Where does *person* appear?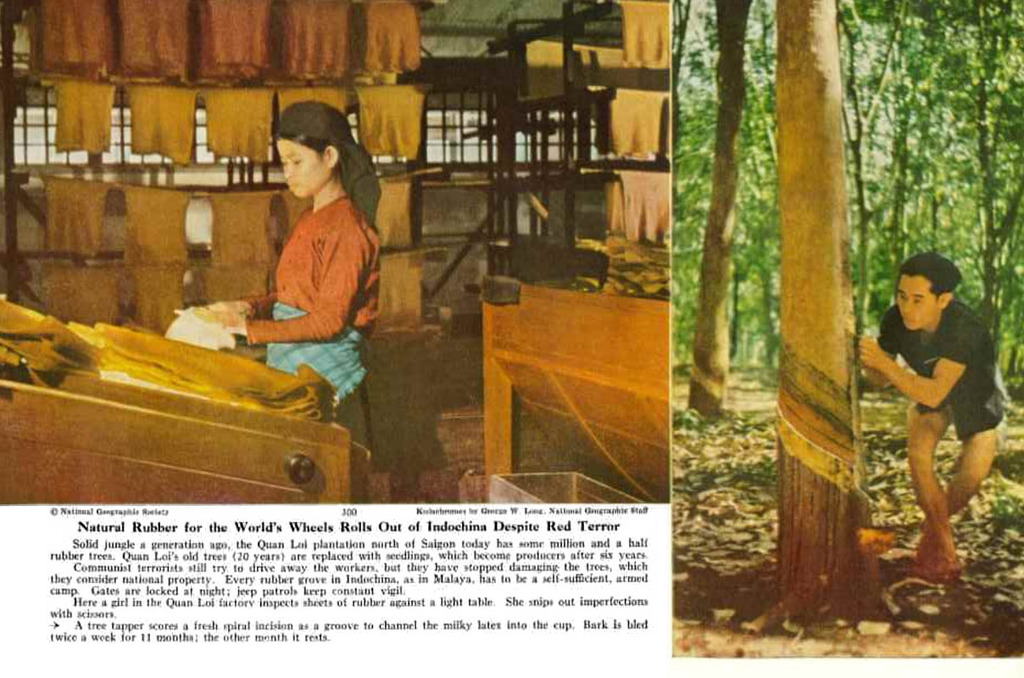
Appears at 877 235 1001 591.
